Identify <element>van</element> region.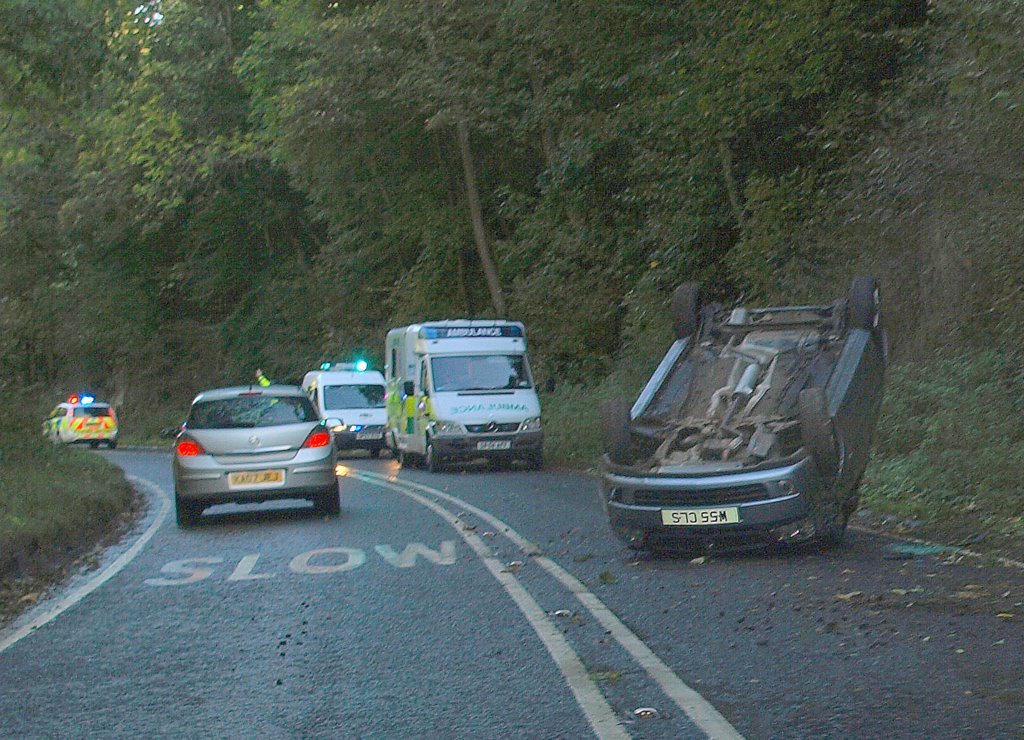
Region: <bbox>296, 357, 386, 458</bbox>.
